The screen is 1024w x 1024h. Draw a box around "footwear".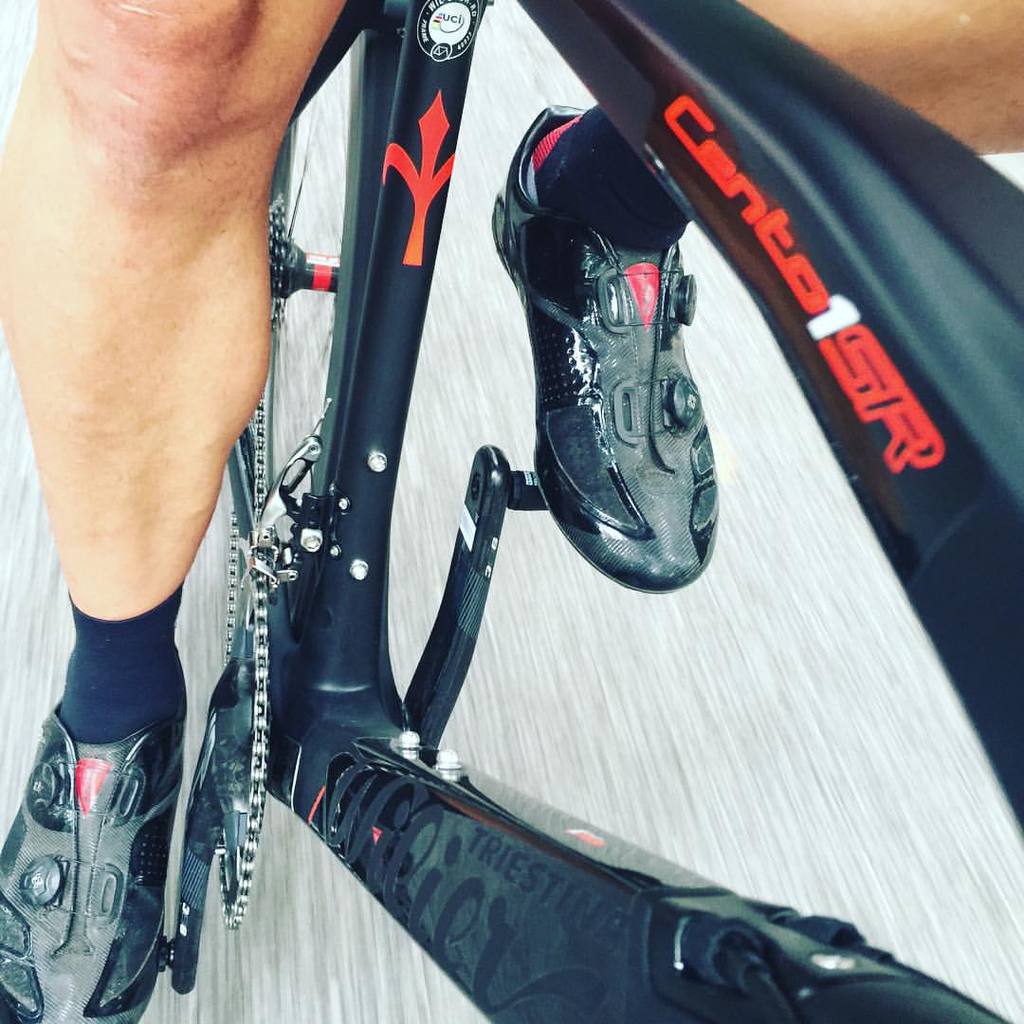
491/101/716/595.
